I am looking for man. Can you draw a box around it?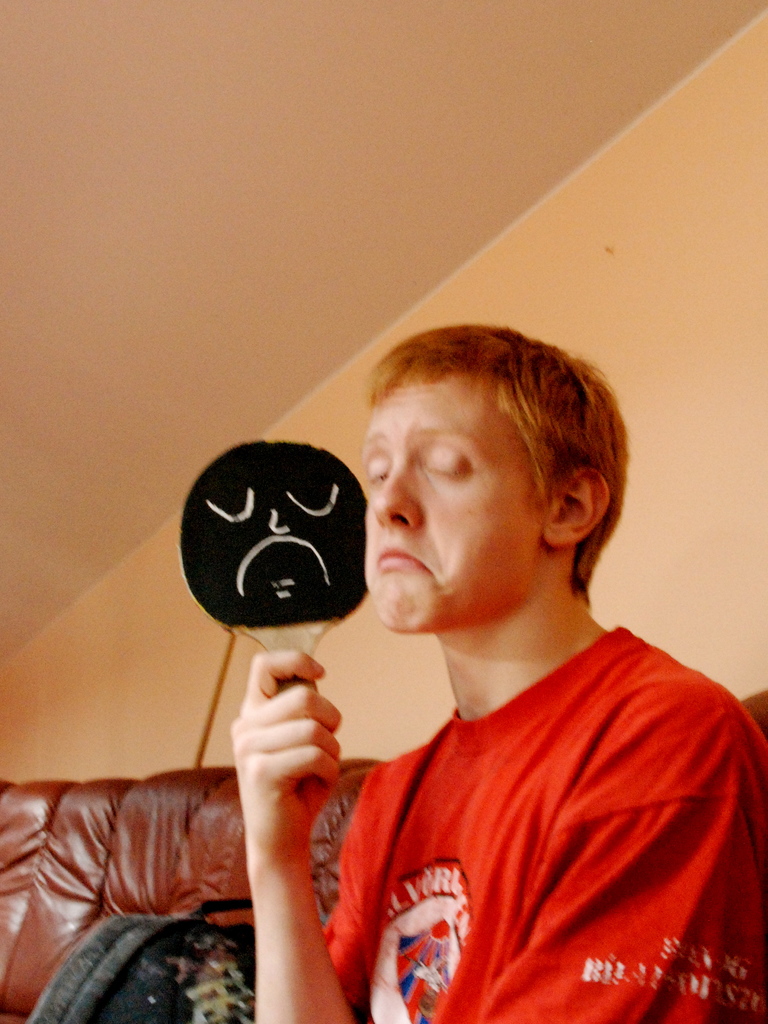
Sure, the bounding box is bbox=(232, 319, 767, 1023).
